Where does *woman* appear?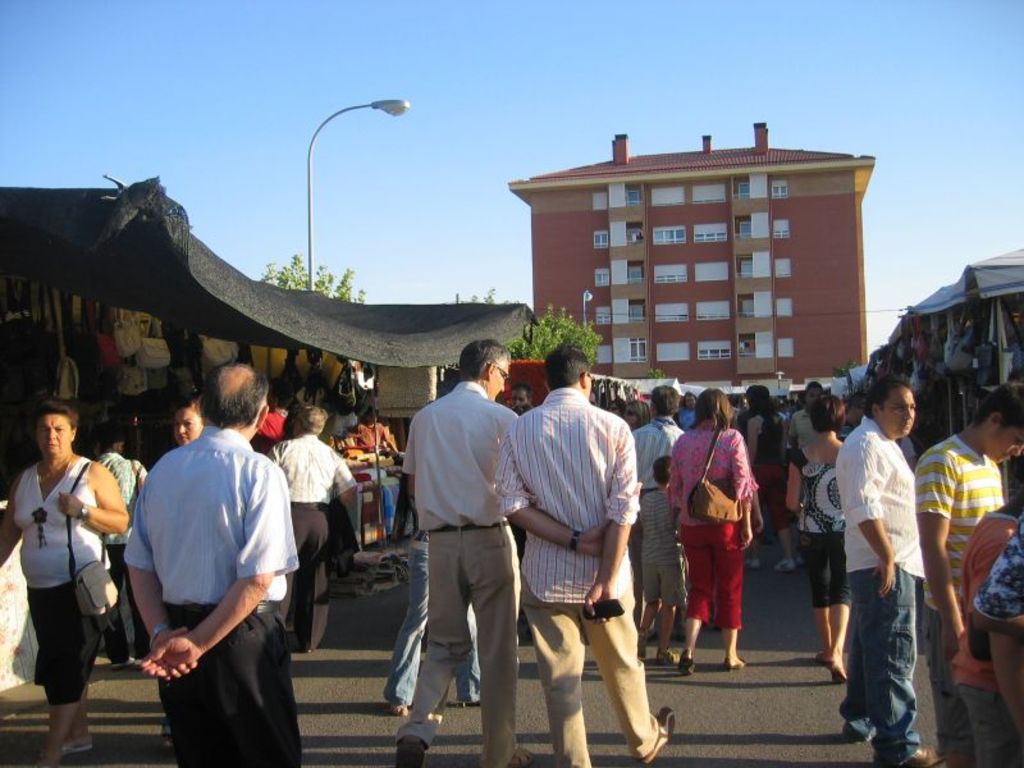
Appears at bbox=[0, 401, 128, 762].
